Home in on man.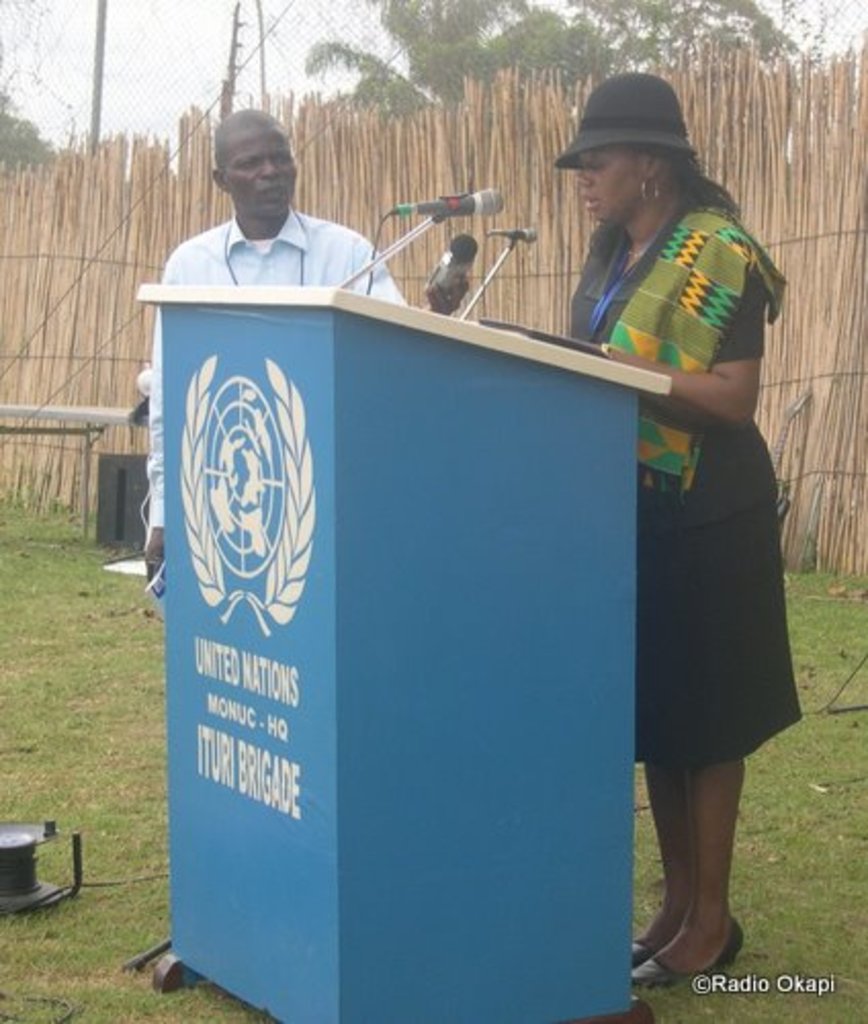
Homed in at x1=131, y1=102, x2=422, y2=602.
